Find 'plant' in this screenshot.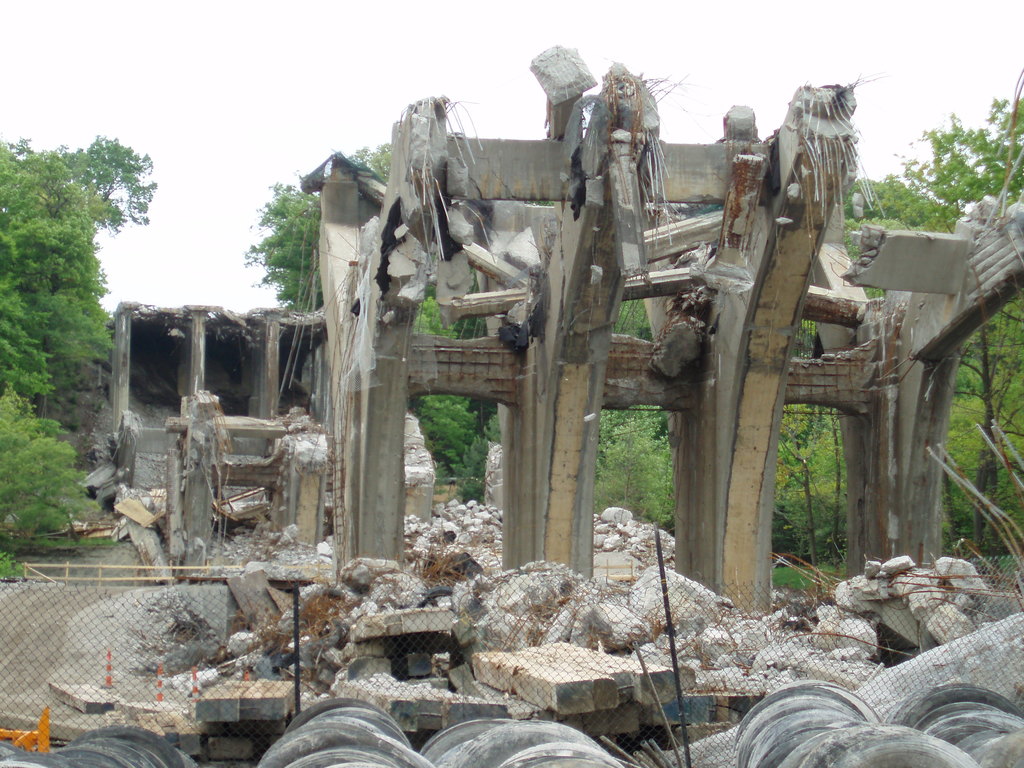
The bounding box for 'plant' is locate(781, 421, 844, 556).
